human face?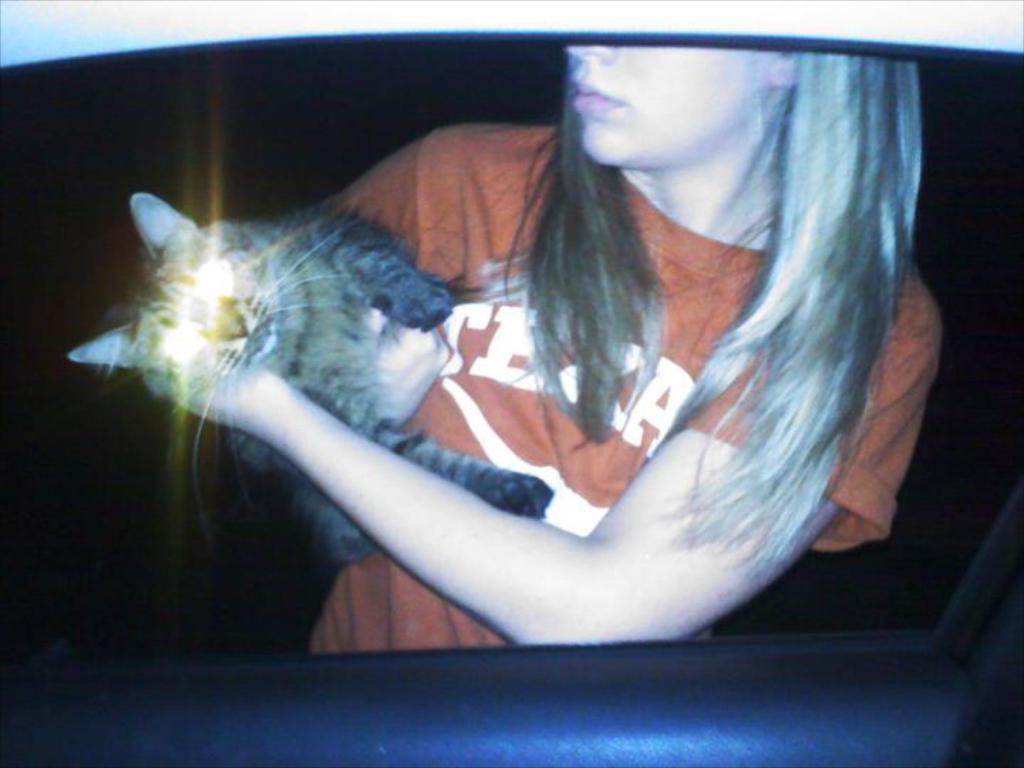
crop(569, 44, 765, 165)
